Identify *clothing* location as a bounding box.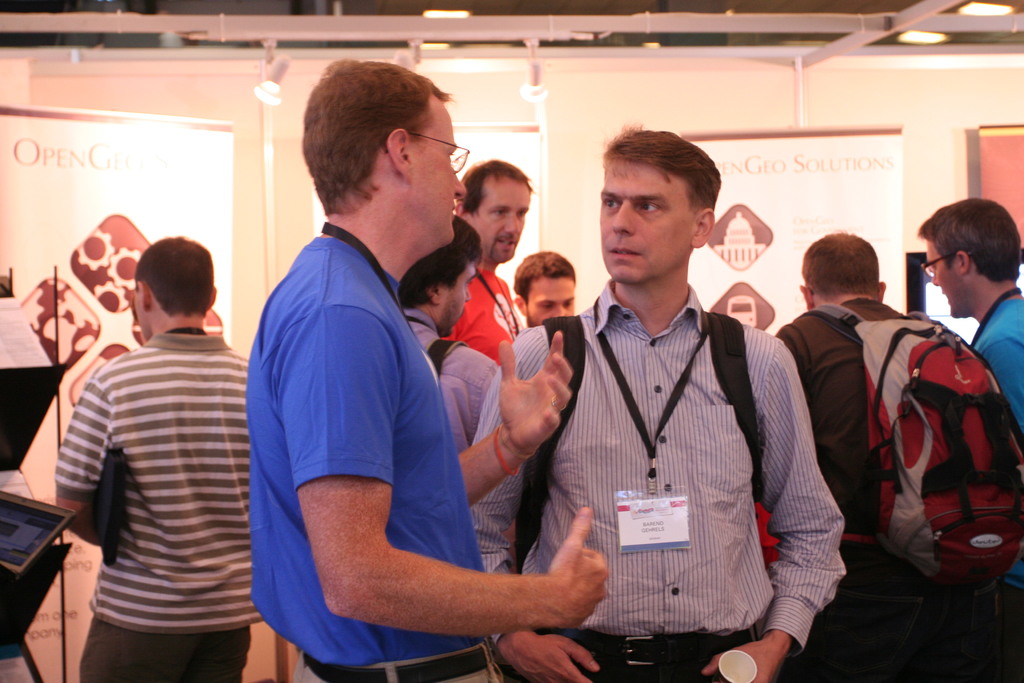
[437, 262, 525, 371].
